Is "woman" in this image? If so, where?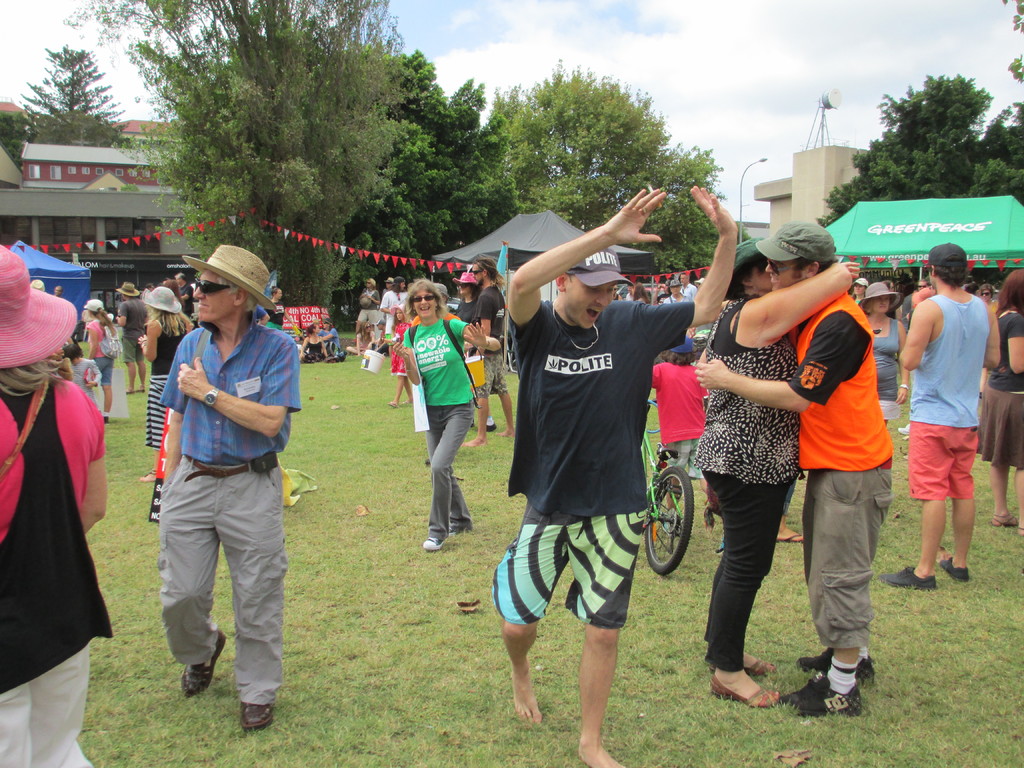
Yes, at {"left": 297, "top": 324, "right": 329, "bottom": 364}.
